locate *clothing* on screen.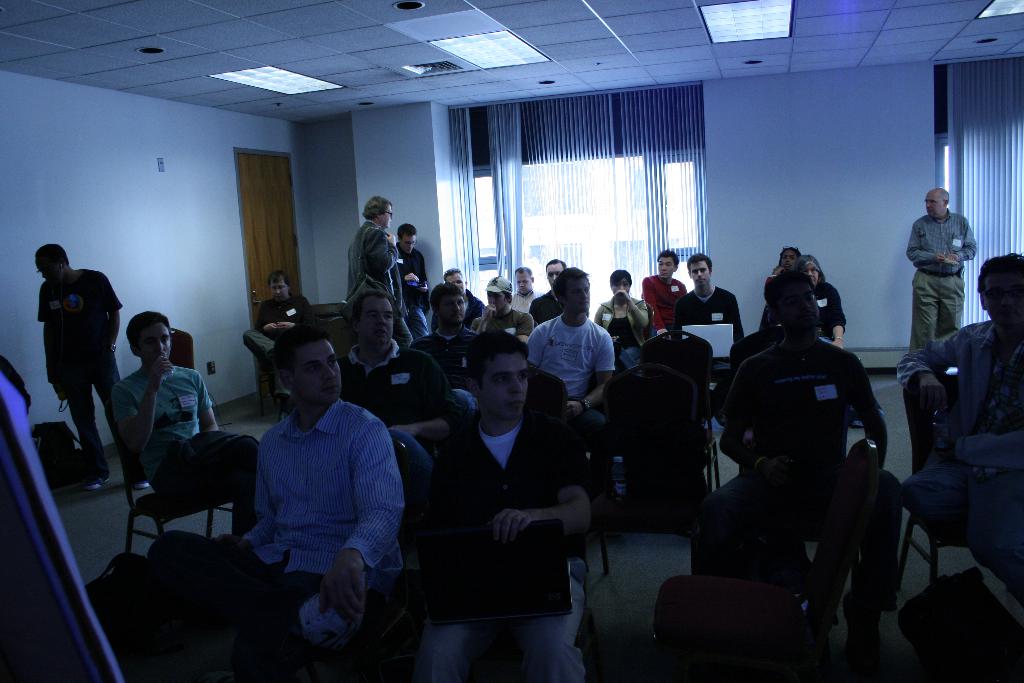
On screen at detection(523, 309, 612, 444).
